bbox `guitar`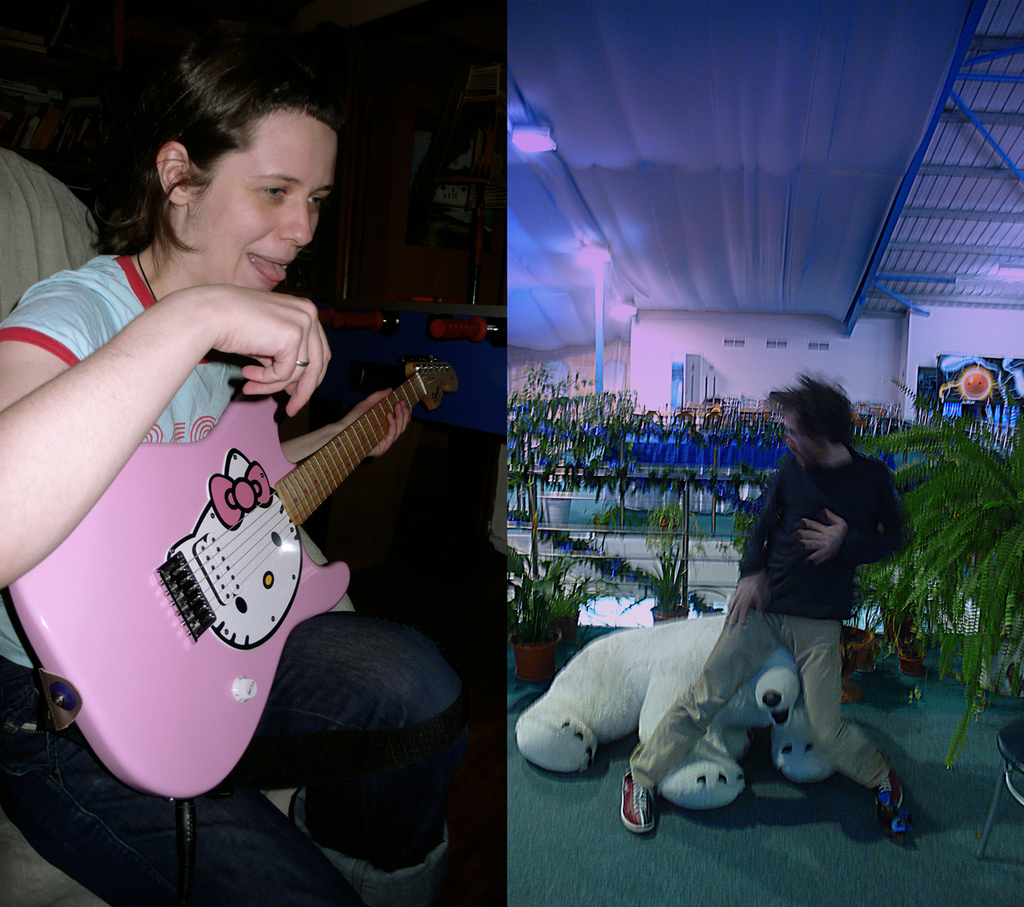
x1=14 y1=355 x2=464 y2=805
